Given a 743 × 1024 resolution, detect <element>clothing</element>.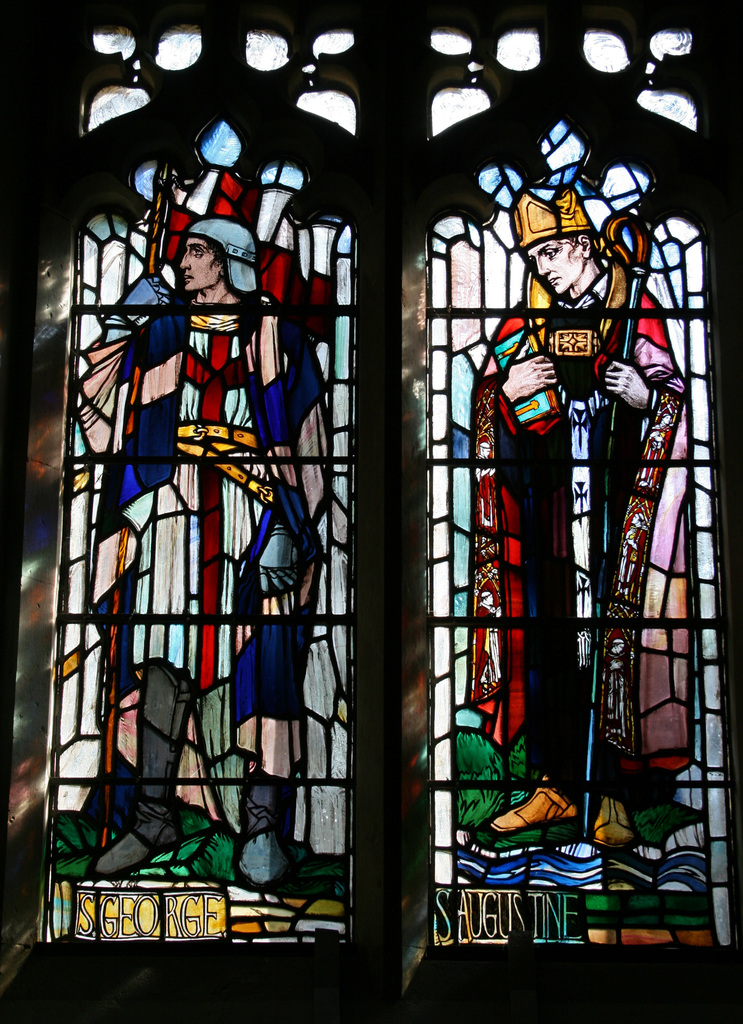
90/282/337/720.
